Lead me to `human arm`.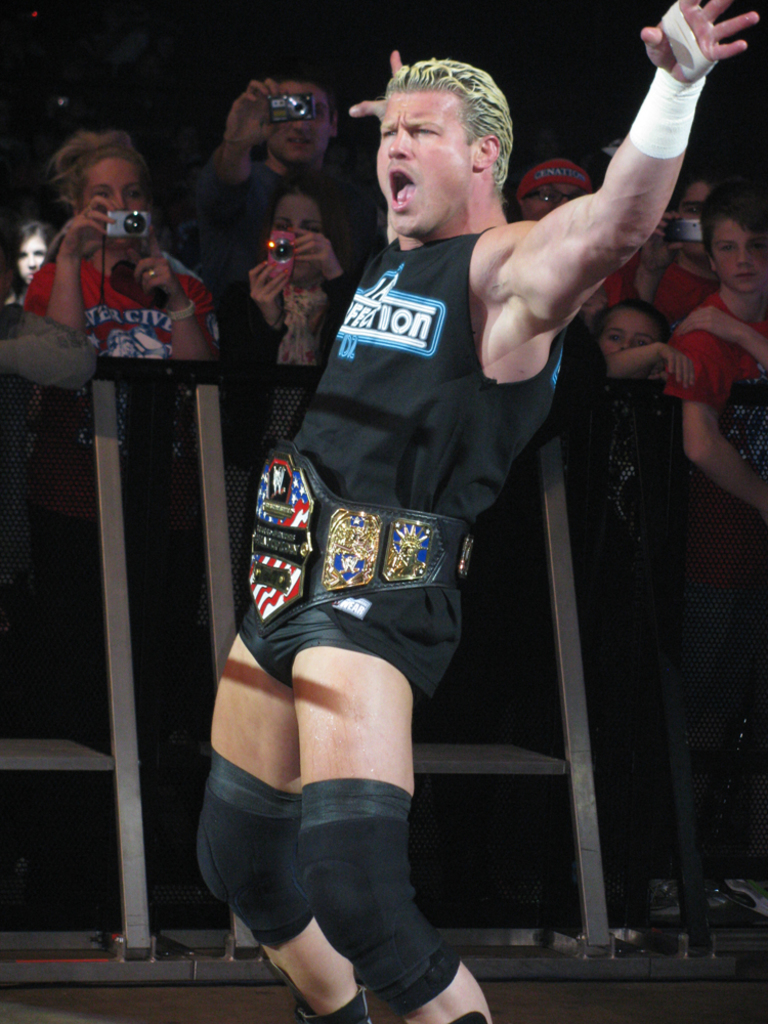
Lead to (594,335,703,398).
